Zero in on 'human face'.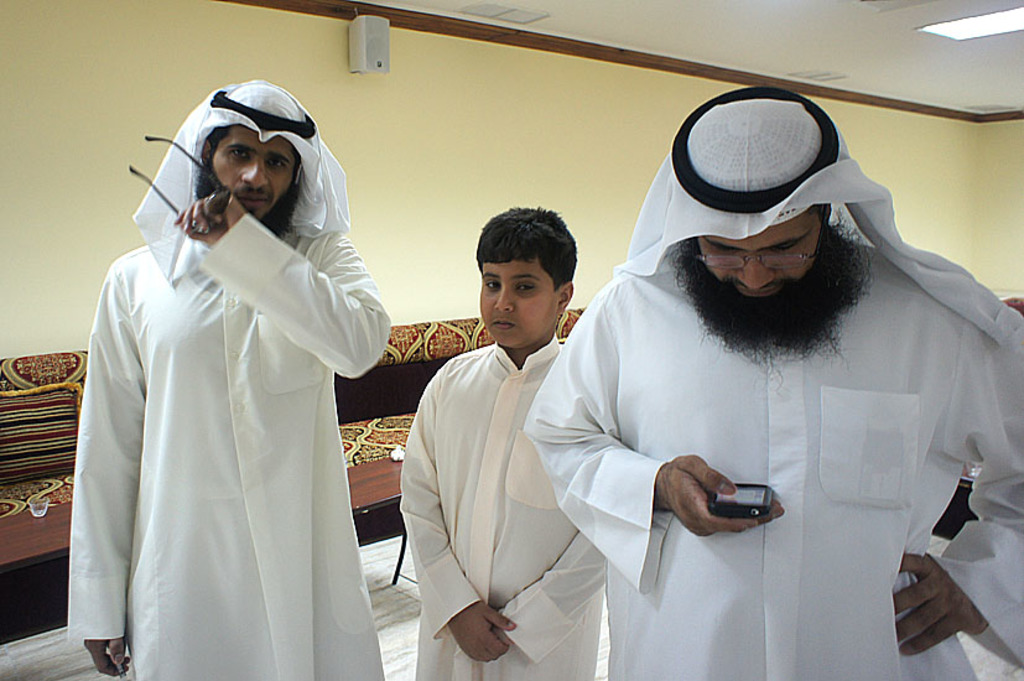
Zeroed in: rect(700, 213, 821, 298).
